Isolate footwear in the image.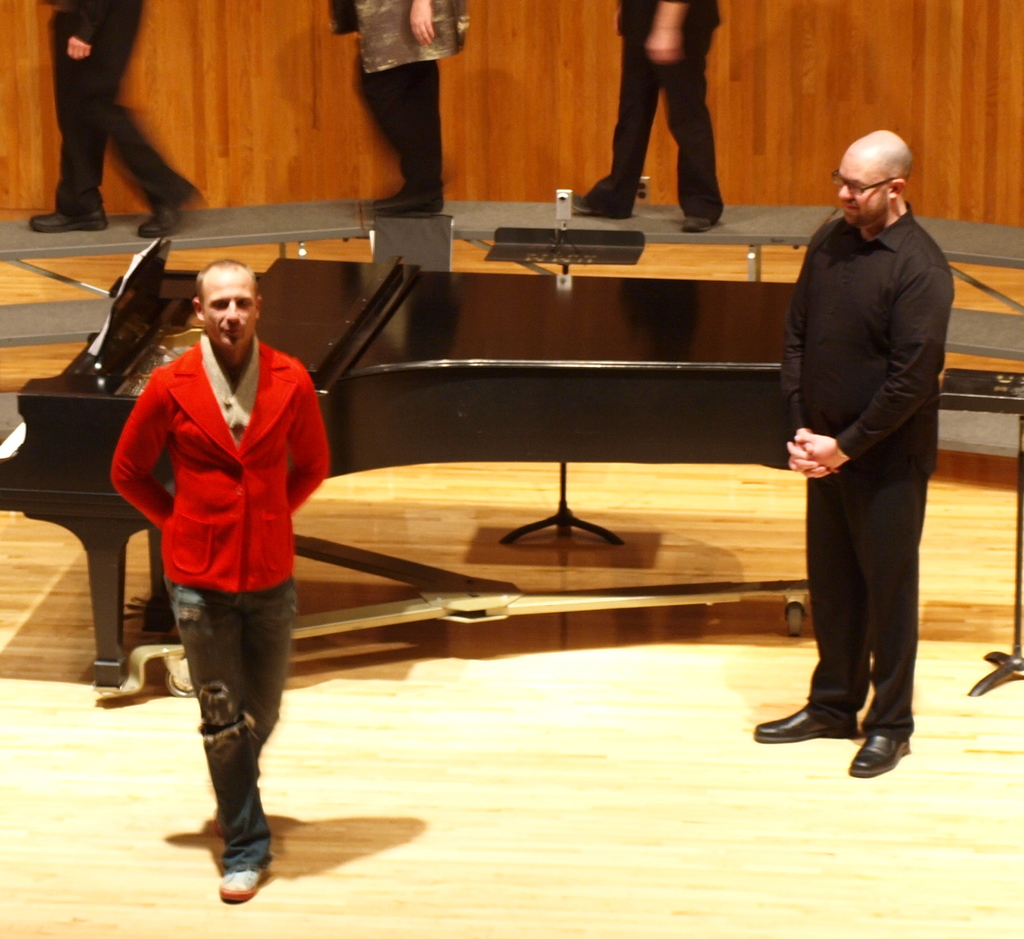
Isolated region: BBox(848, 733, 914, 778).
